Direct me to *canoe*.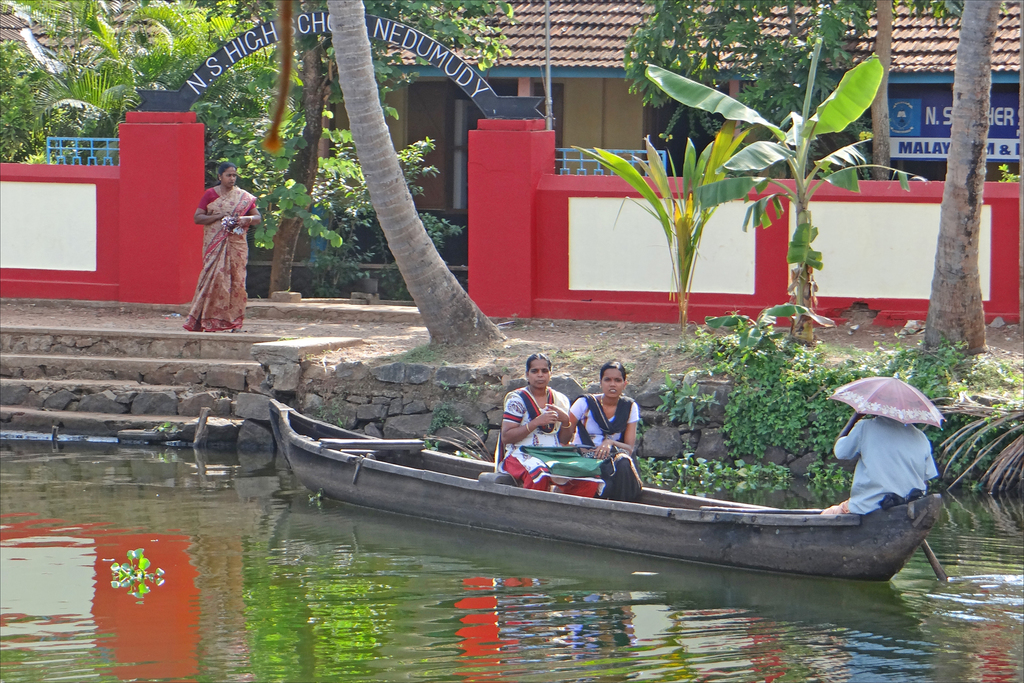
Direction: left=262, top=400, right=954, bottom=576.
